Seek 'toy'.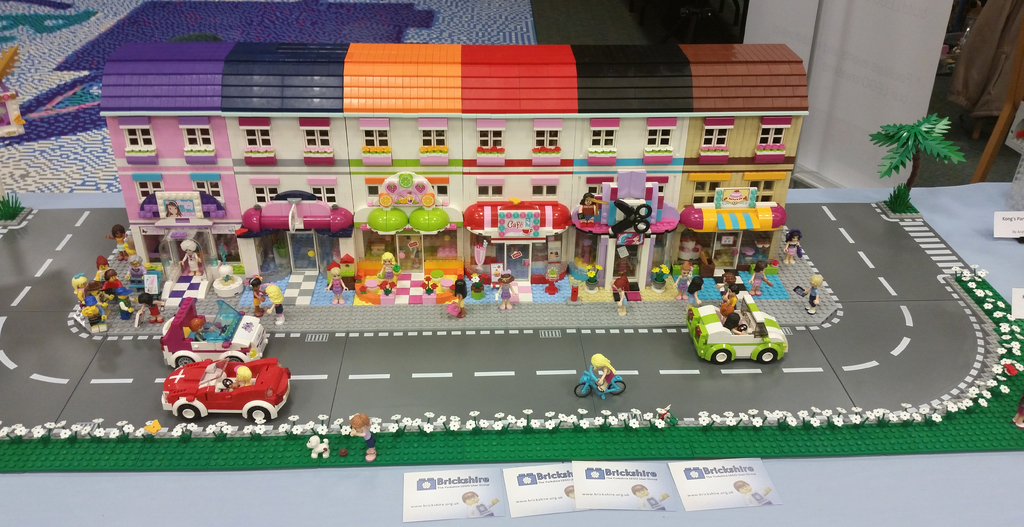
bbox=(0, 46, 19, 83).
